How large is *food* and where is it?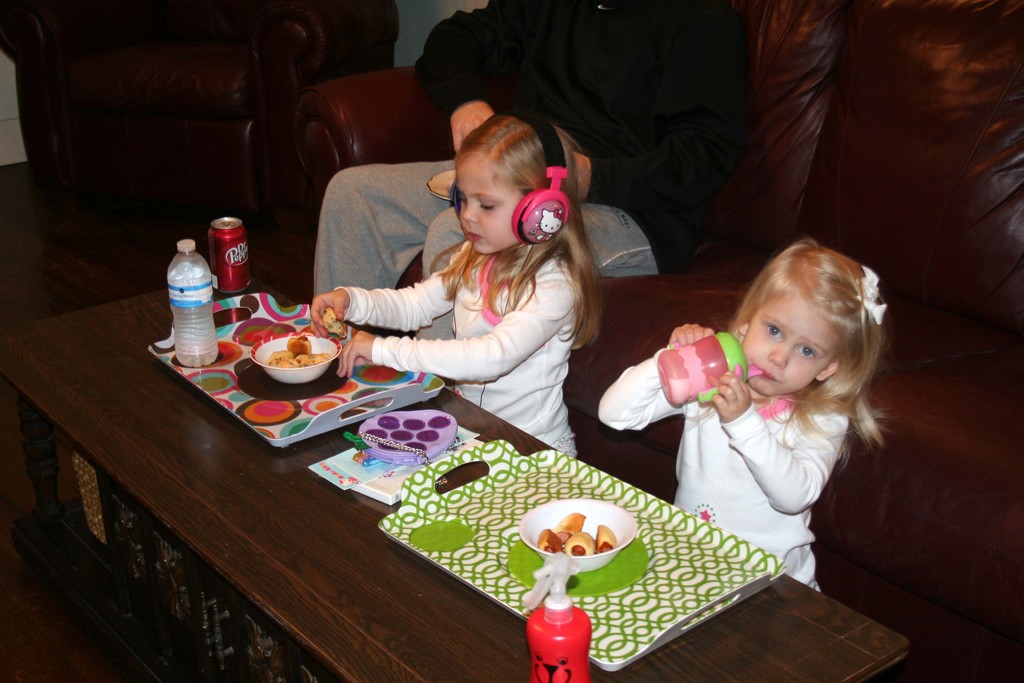
Bounding box: (551,510,588,544).
